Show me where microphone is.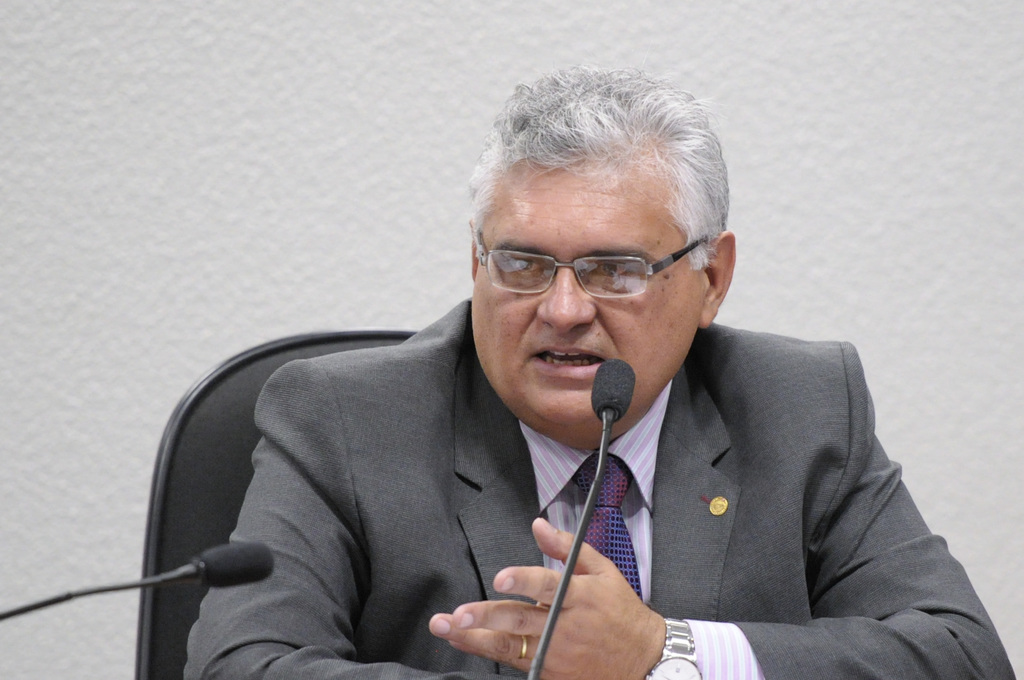
microphone is at rect(199, 542, 271, 587).
